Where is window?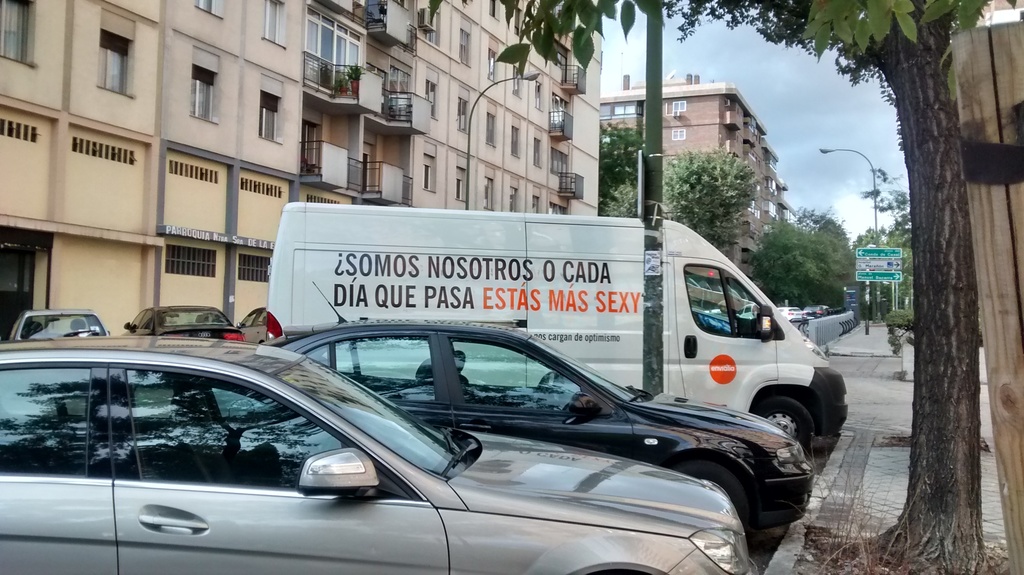
<region>74, 136, 138, 163</region>.
